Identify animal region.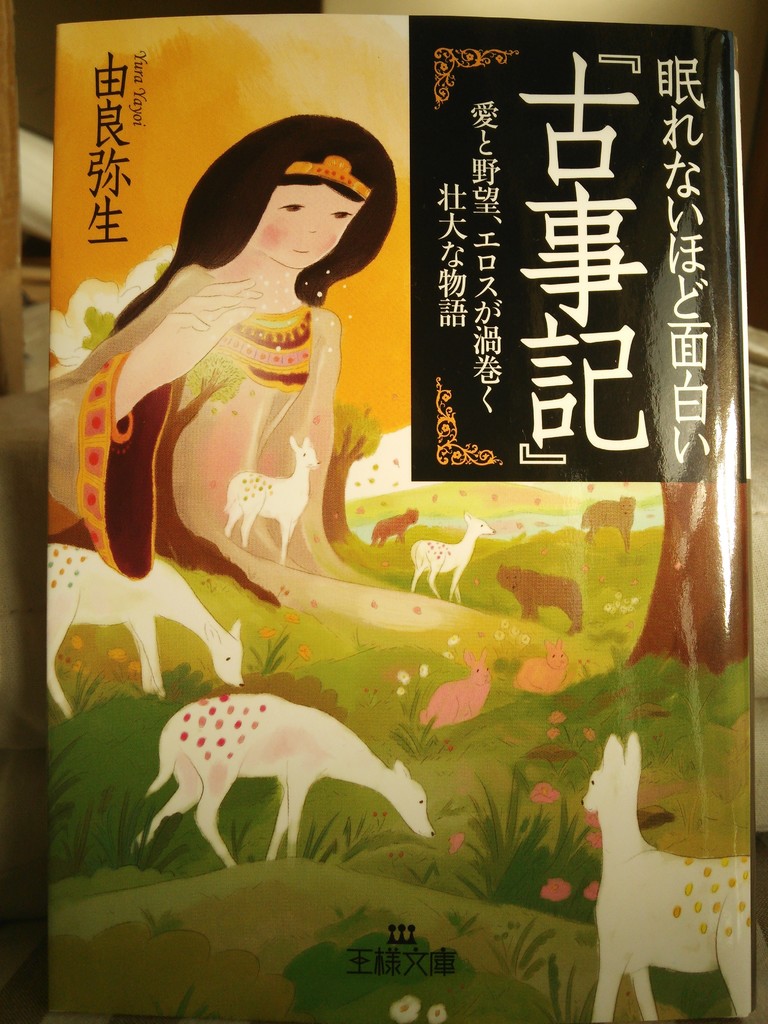
Region: 226 429 324 562.
